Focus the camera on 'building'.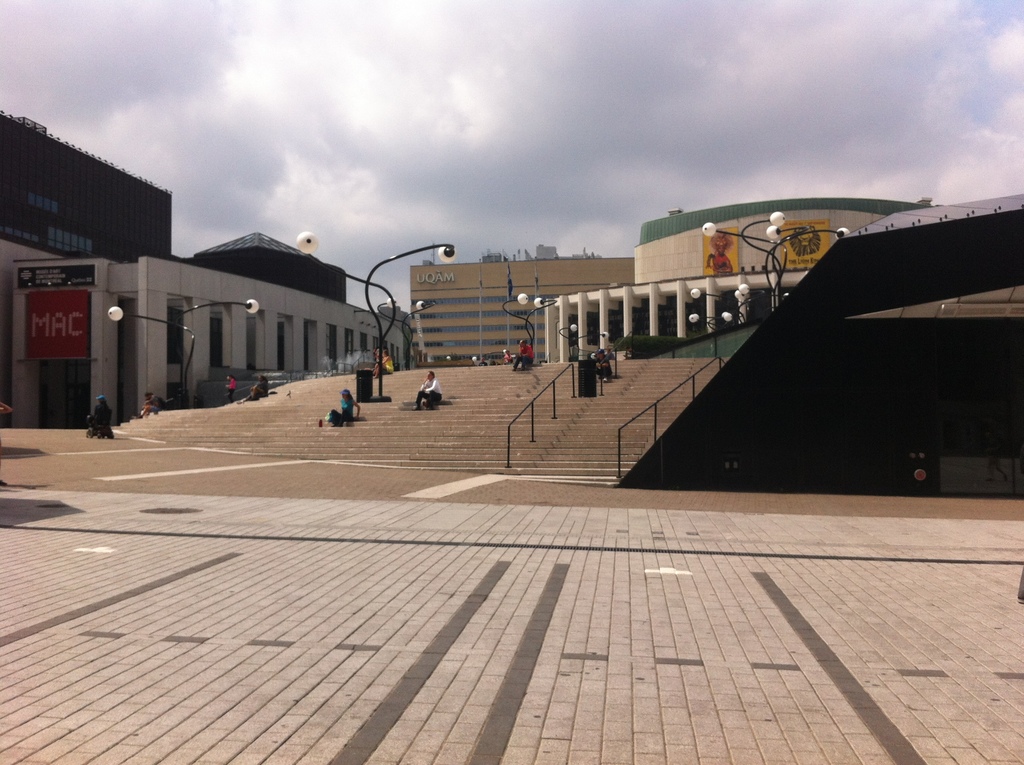
Focus region: l=410, t=195, r=935, b=366.
